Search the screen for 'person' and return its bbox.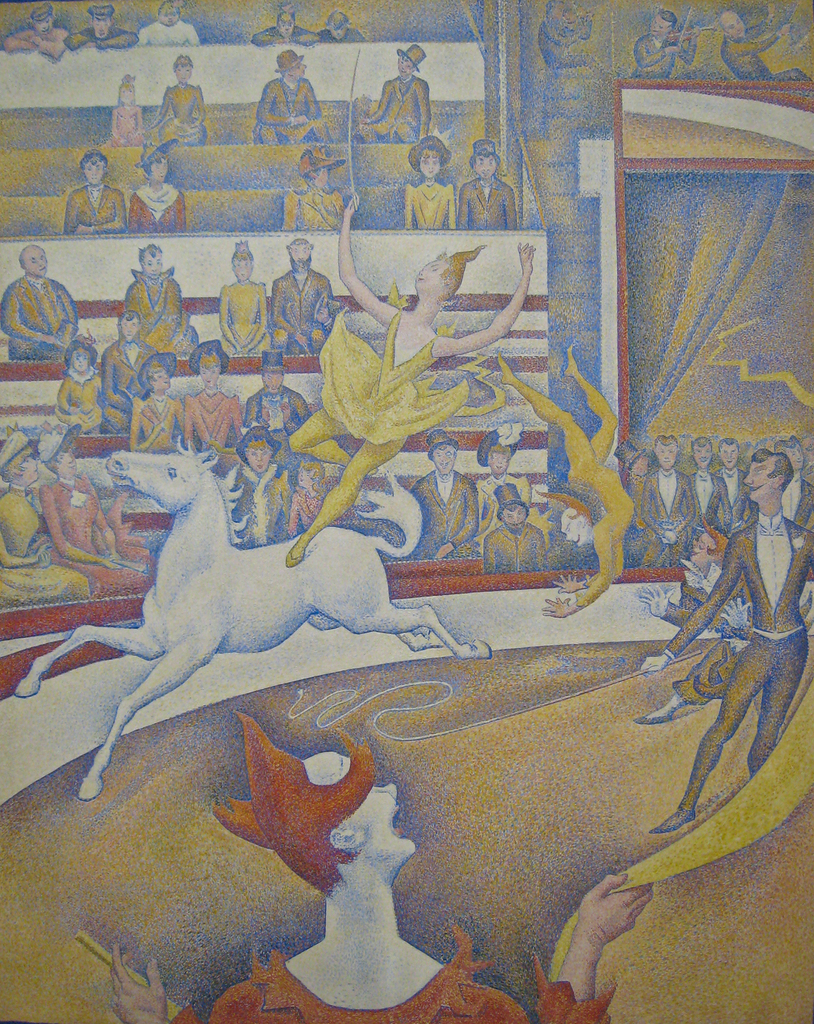
Found: select_region(104, 73, 146, 145).
